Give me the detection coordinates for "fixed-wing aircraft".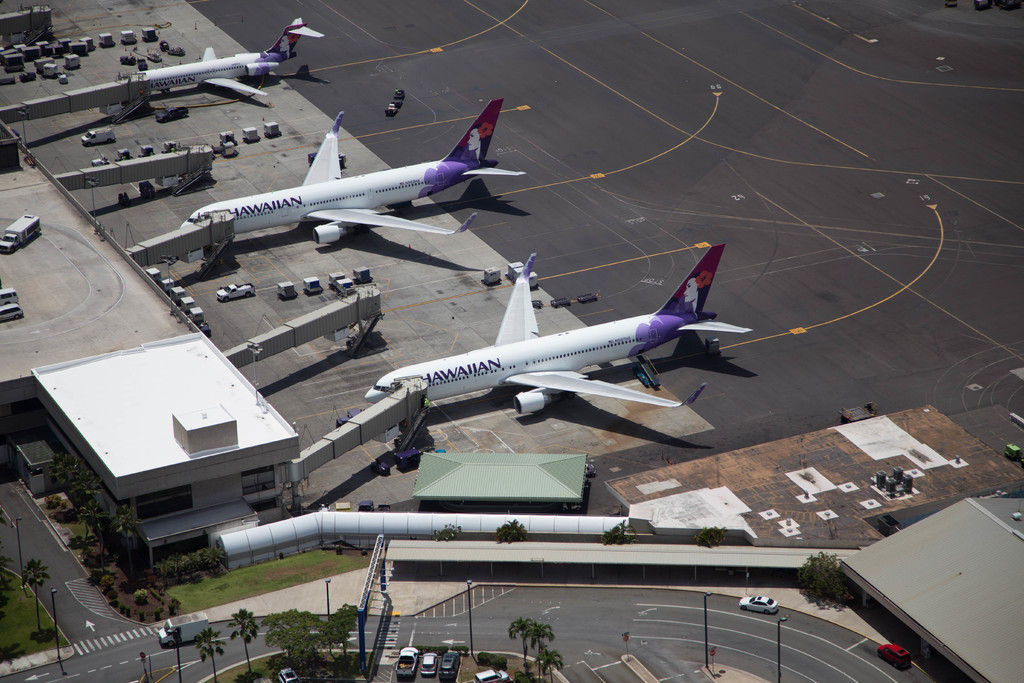
[left=184, top=100, right=527, bottom=242].
